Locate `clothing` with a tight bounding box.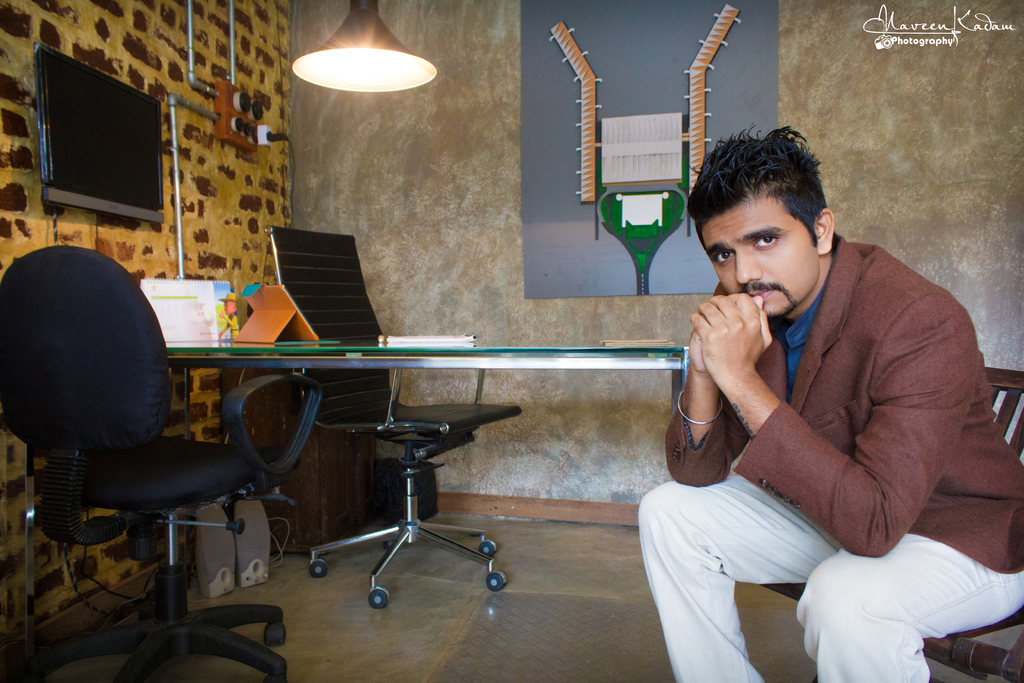
x1=541 y1=142 x2=953 y2=635.
